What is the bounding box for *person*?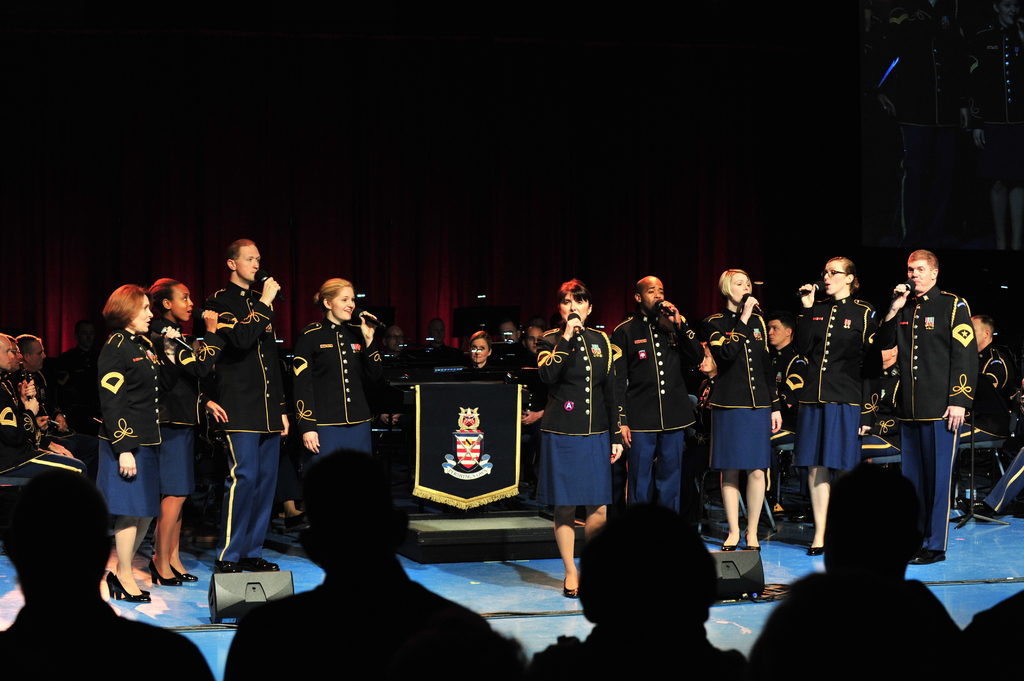
956, 303, 1016, 508.
